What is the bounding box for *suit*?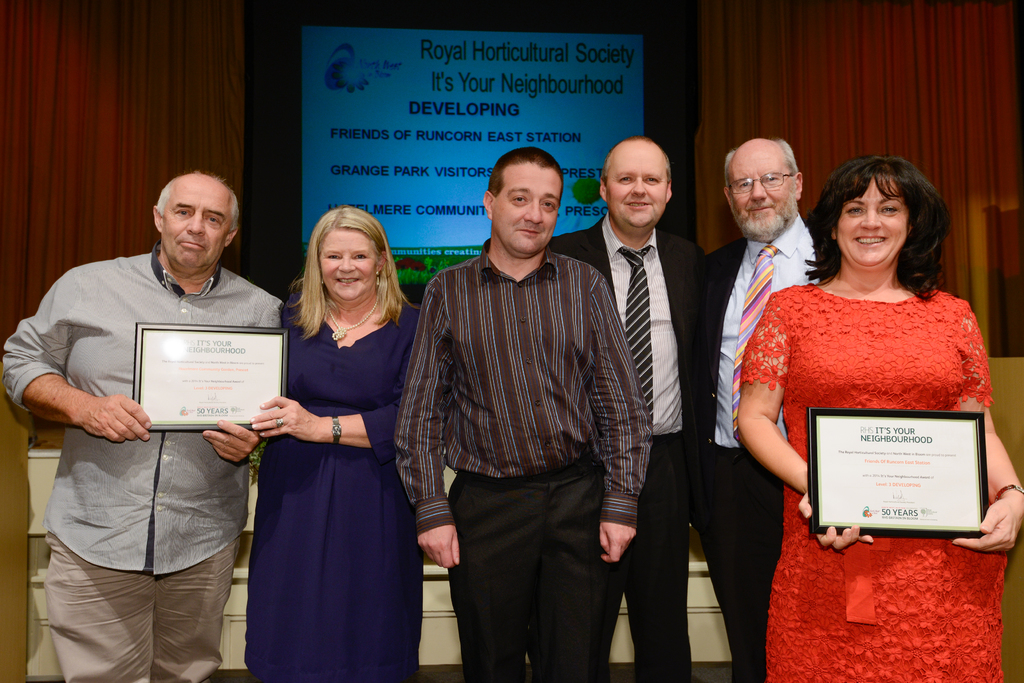
detection(701, 214, 826, 682).
